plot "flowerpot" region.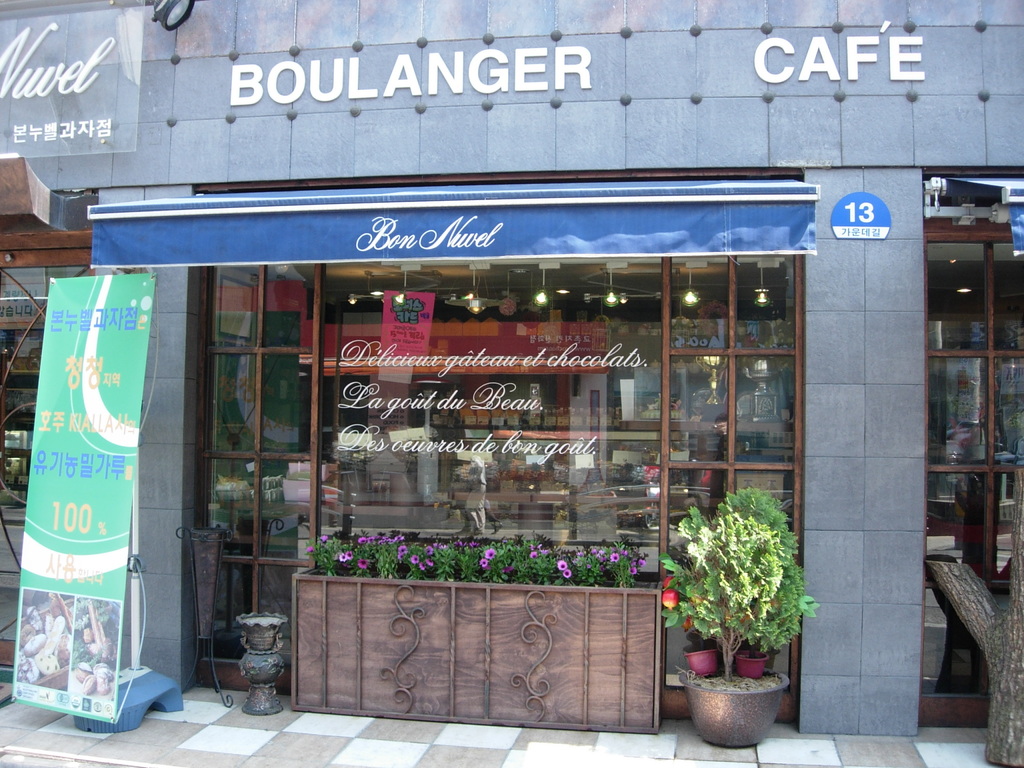
Plotted at 680:661:792:739.
